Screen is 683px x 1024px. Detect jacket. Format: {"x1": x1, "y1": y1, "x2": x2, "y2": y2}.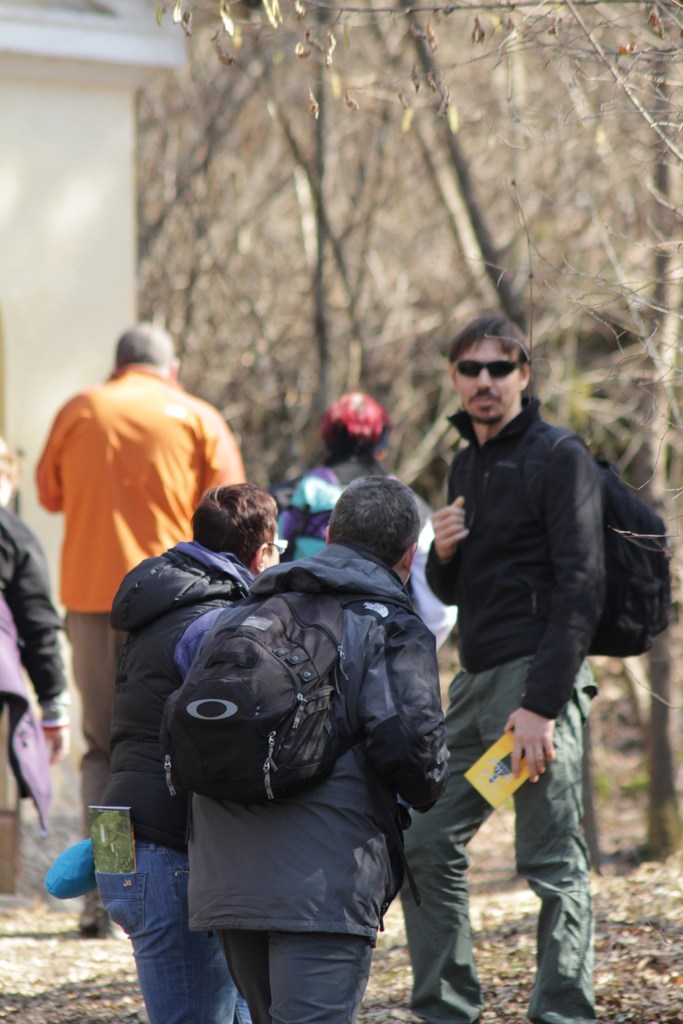
{"x1": 425, "y1": 393, "x2": 608, "y2": 715}.
